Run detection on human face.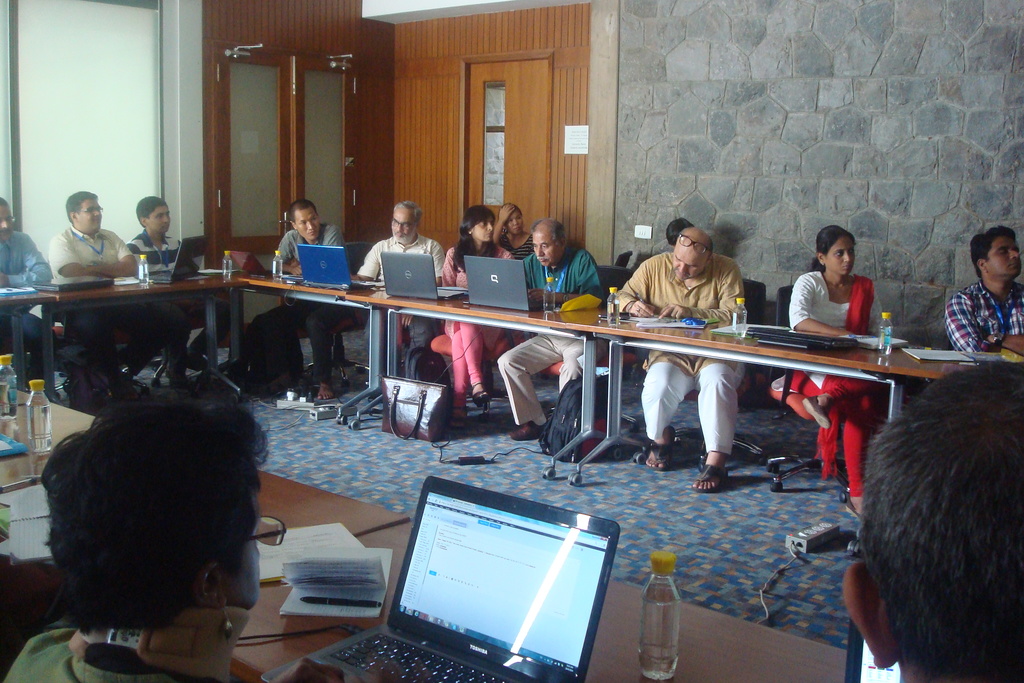
Result: rect(672, 250, 705, 277).
